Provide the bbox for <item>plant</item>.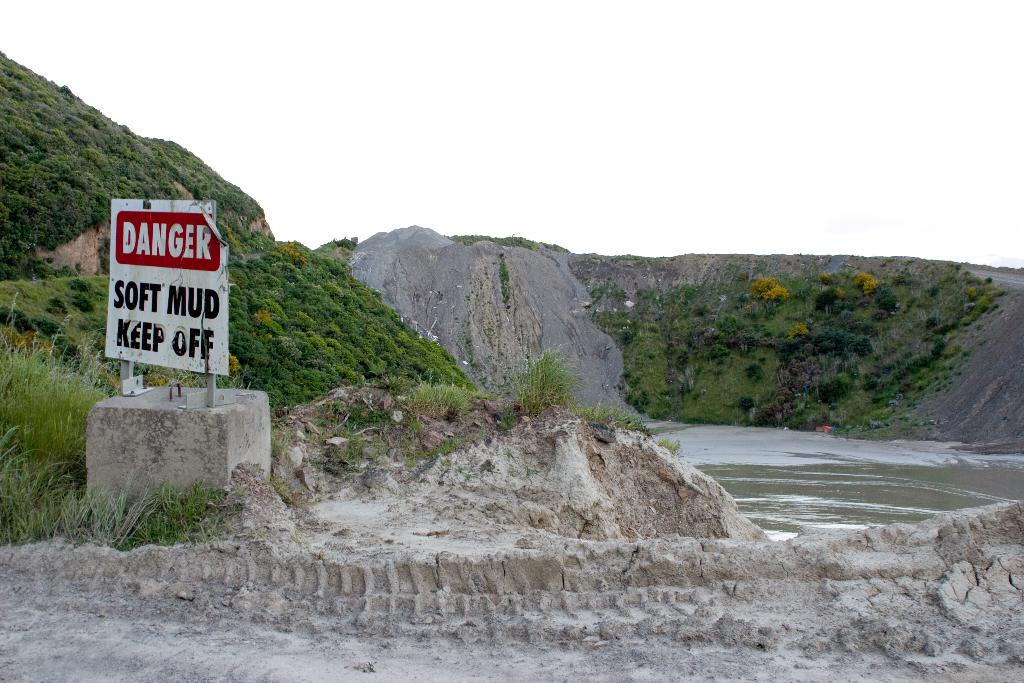
x1=504, y1=343, x2=585, y2=422.
